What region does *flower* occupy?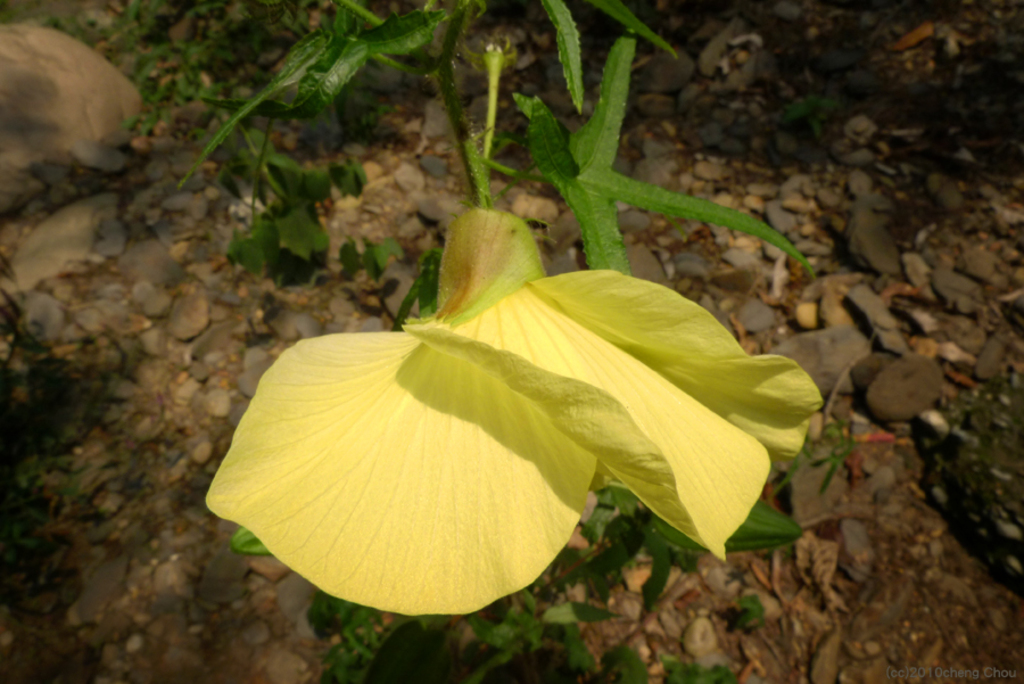
<box>192,208,812,611</box>.
